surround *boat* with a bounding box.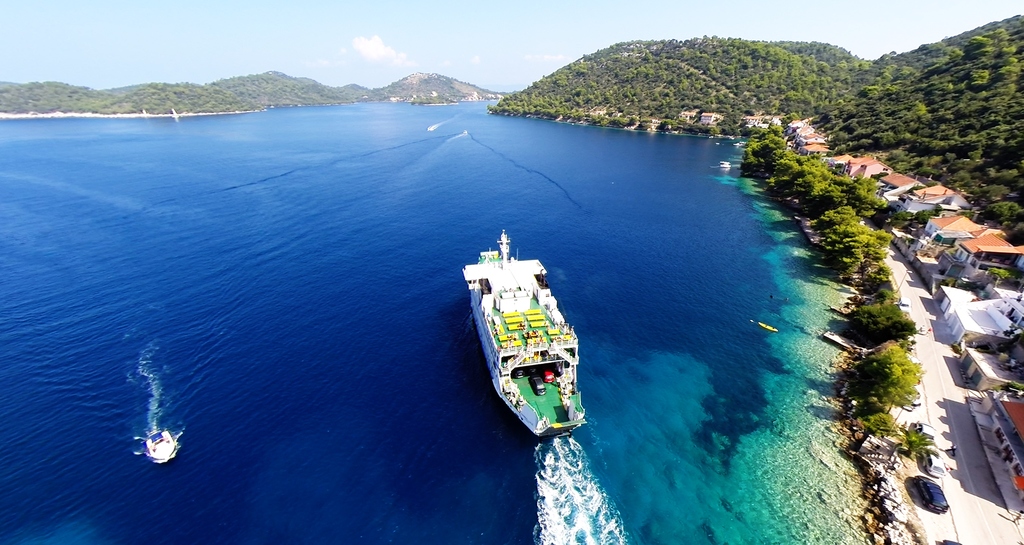
select_region(825, 303, 851, 317).
